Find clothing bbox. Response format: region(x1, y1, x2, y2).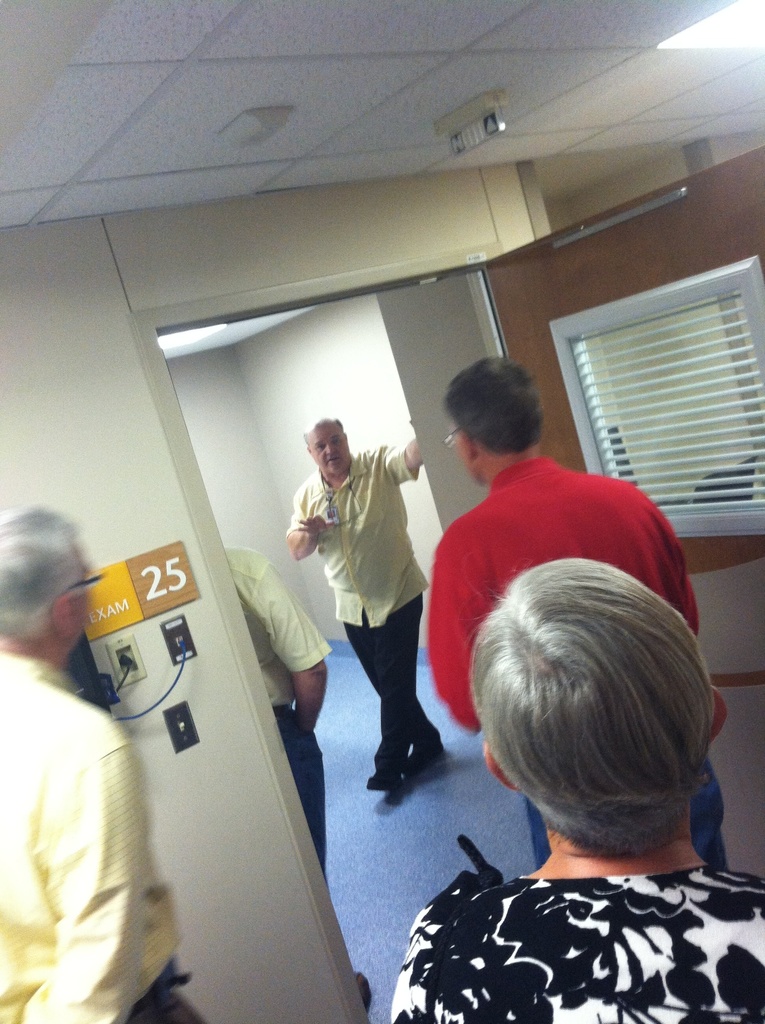
region(269, 421, 467, 810).
